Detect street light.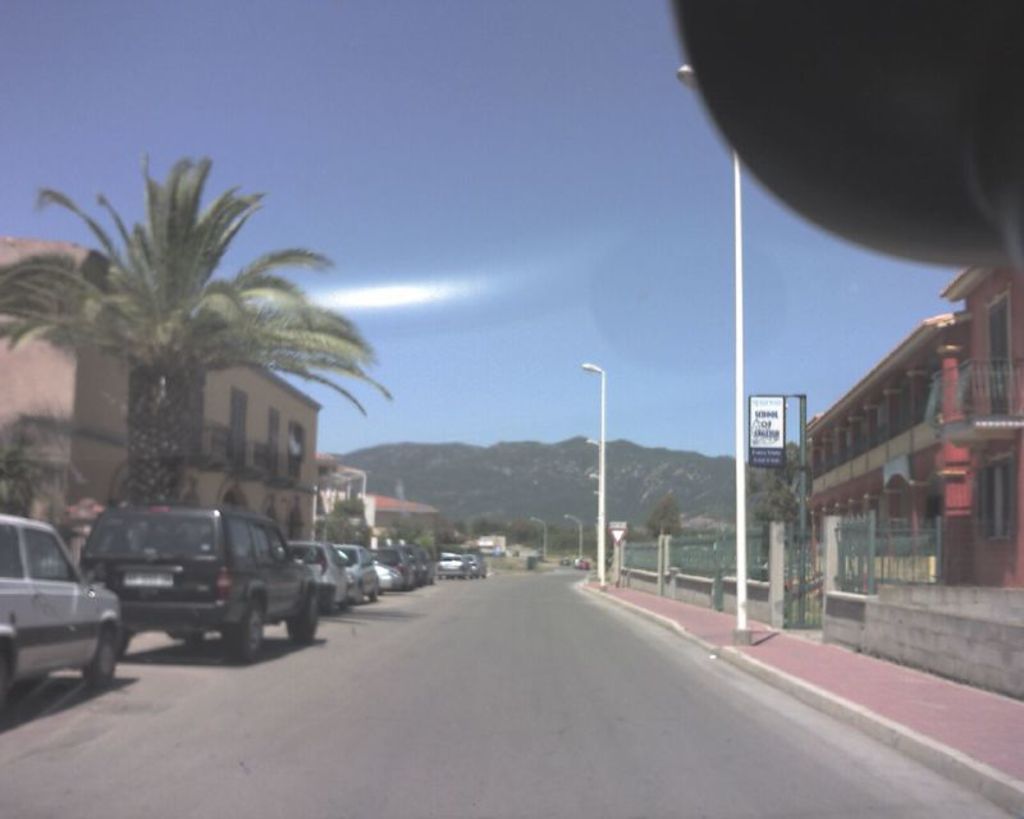
Detected at bbox=[590, 489, 603, 499].
